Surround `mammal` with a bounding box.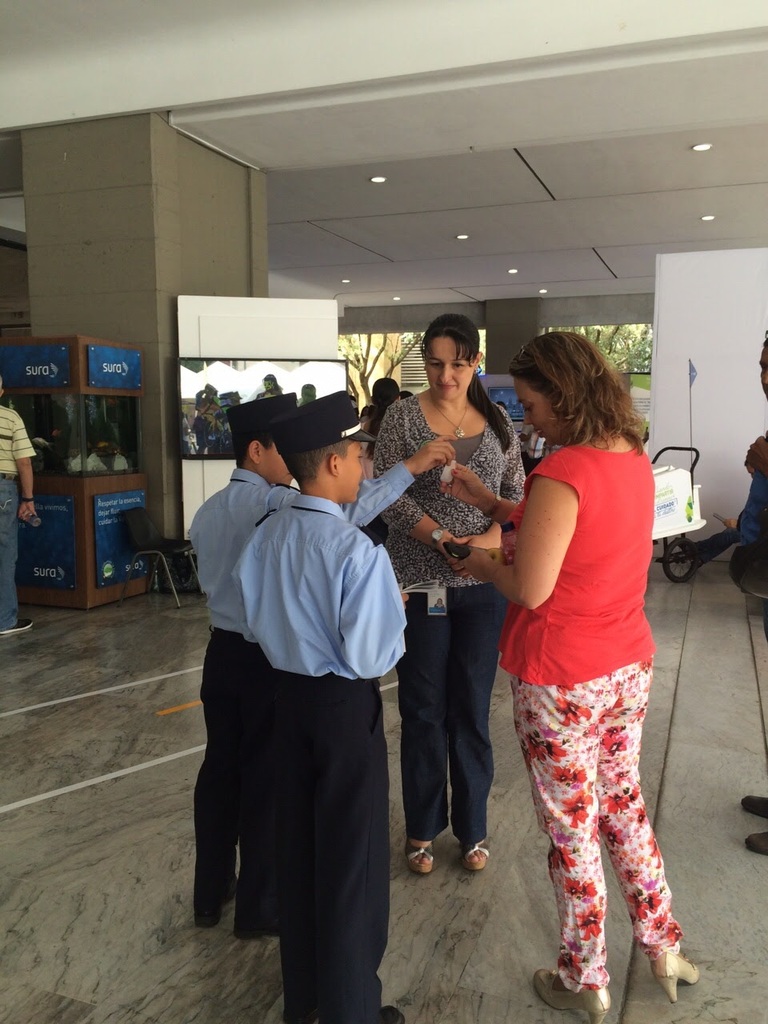
(left=364, top=374, right=403, bottom=432).
